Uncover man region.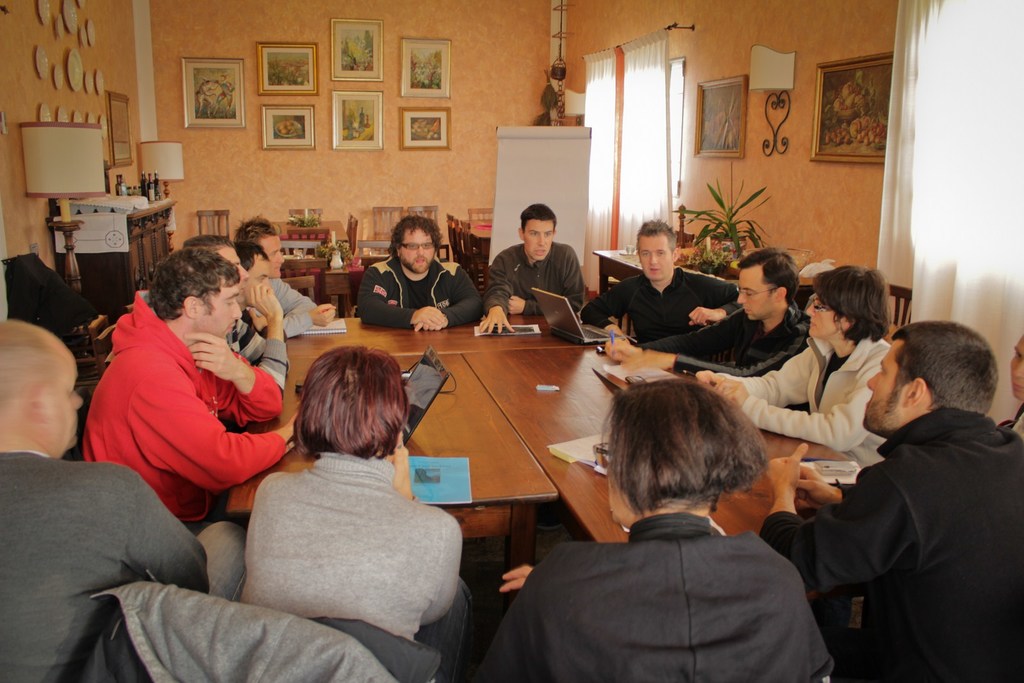
Uncovered: 577:214:738:341.
